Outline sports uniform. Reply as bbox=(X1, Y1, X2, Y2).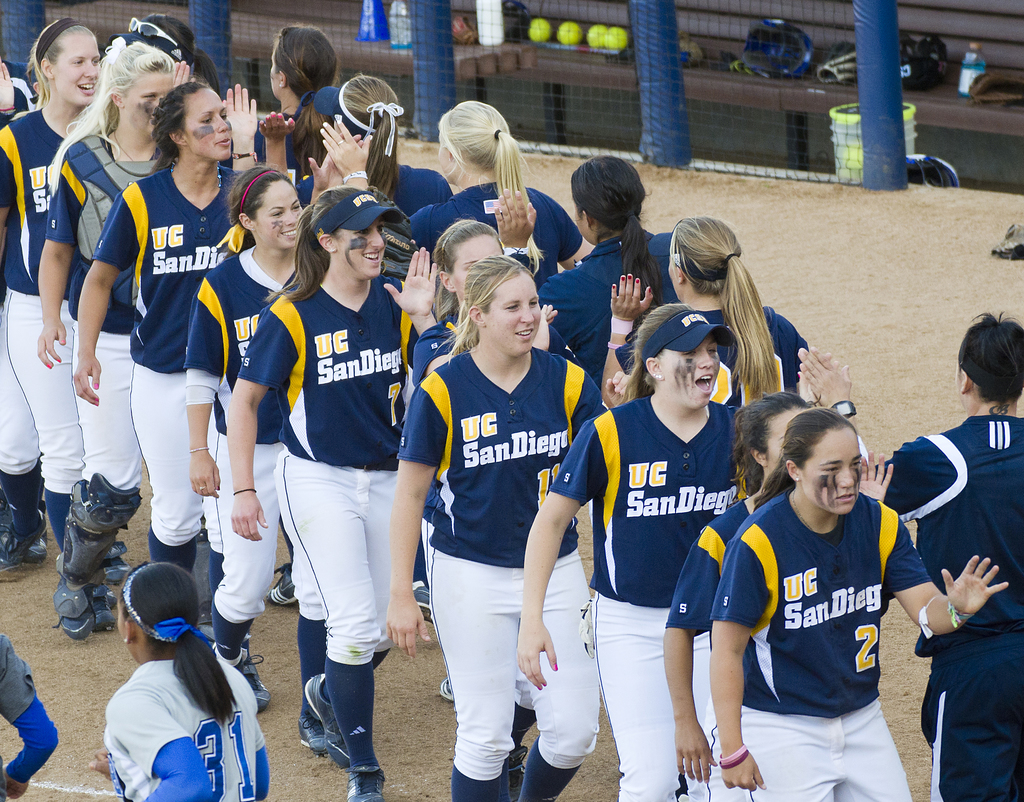
bbox=(861, 417, 1023, 801).
